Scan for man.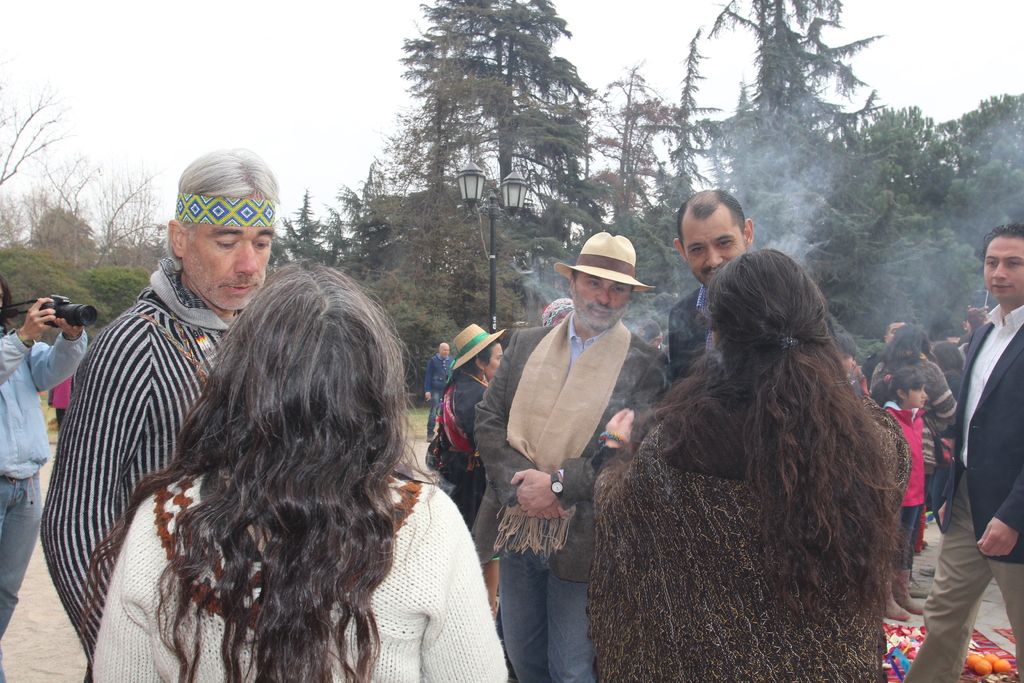
Scan result: region(424, 342, 455, 444).
